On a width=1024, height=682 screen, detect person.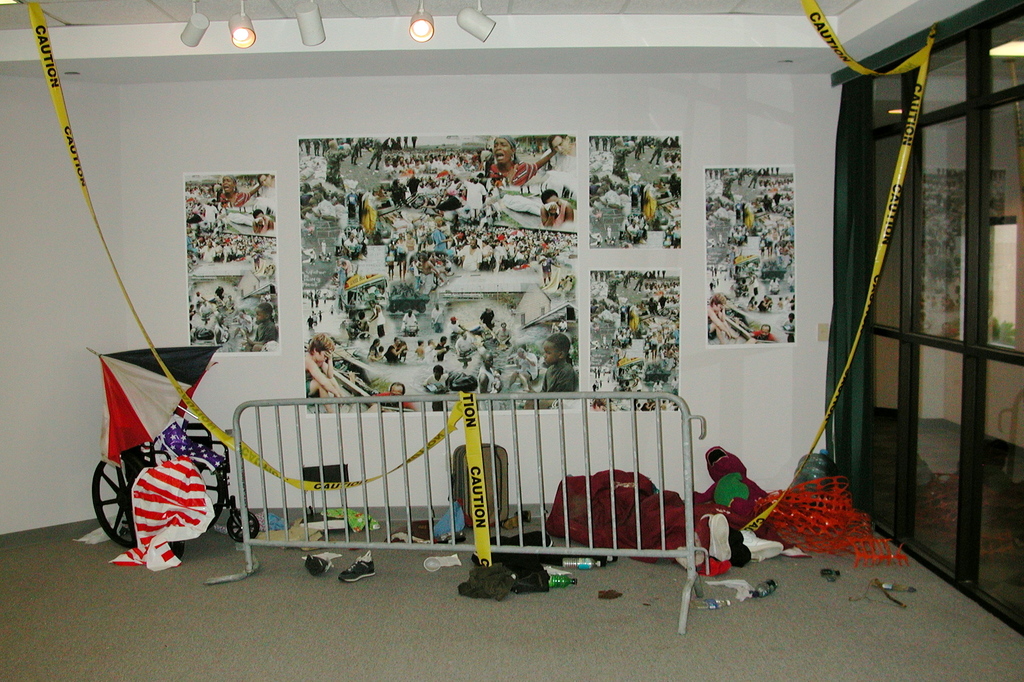
(388, 337, 401, 362).
